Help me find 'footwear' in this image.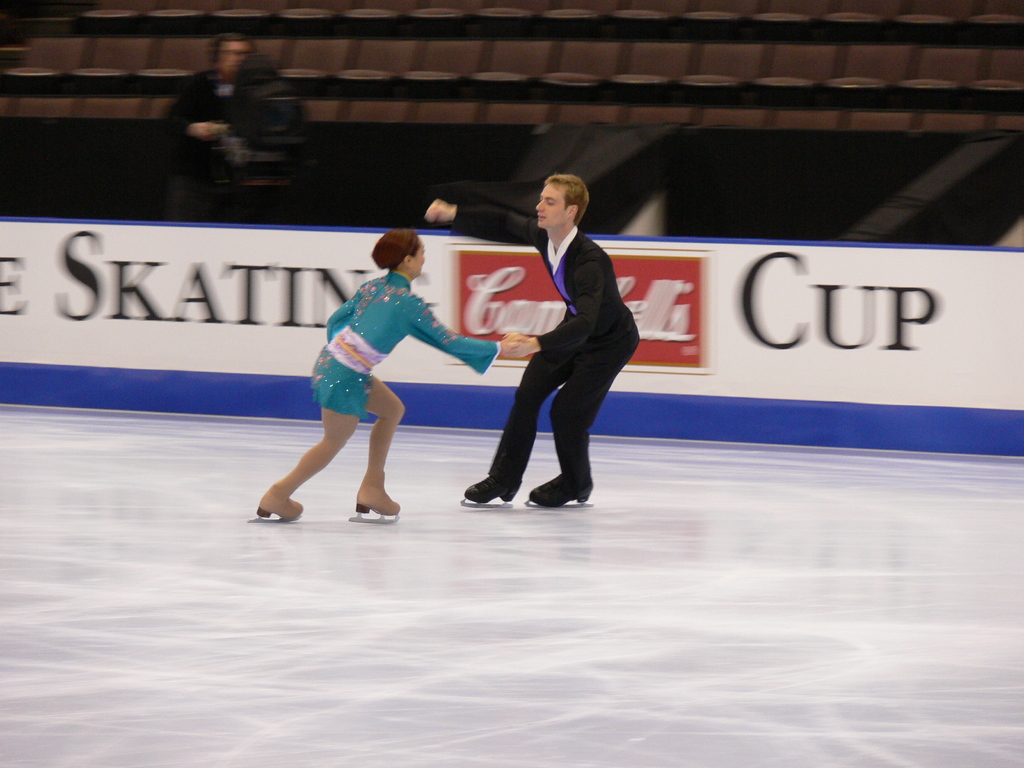
Found it: [x1=466, y1=479, x2=511, y2=498].
